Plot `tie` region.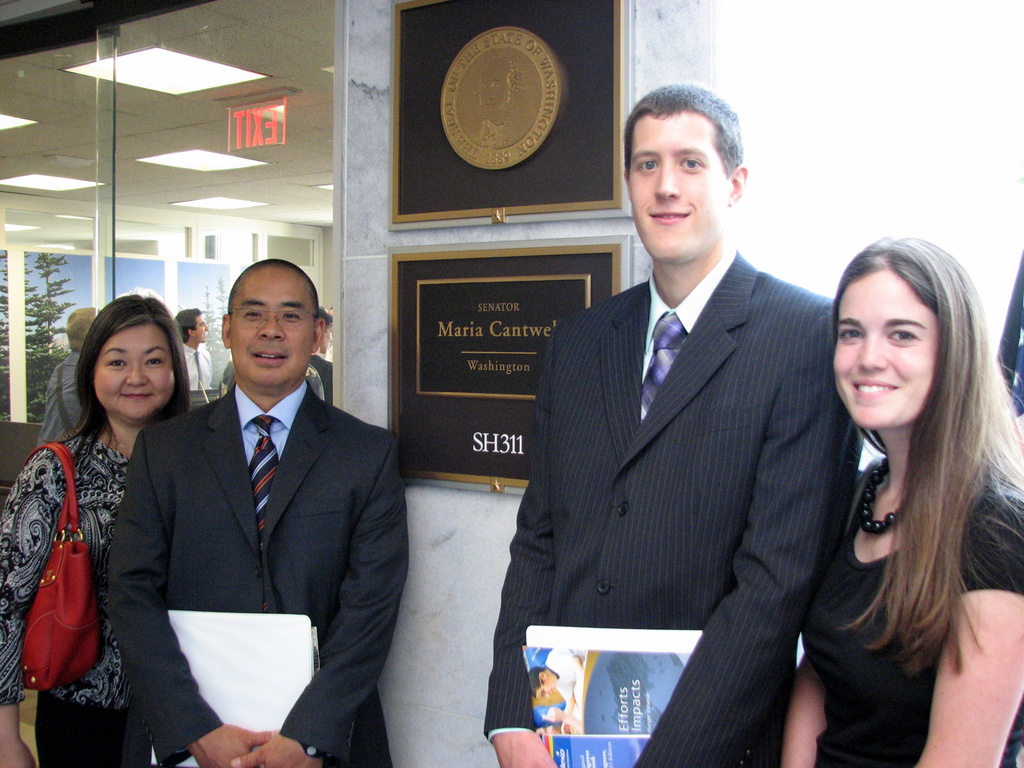
Plotted at BBox(636, 309, 689, 416).
